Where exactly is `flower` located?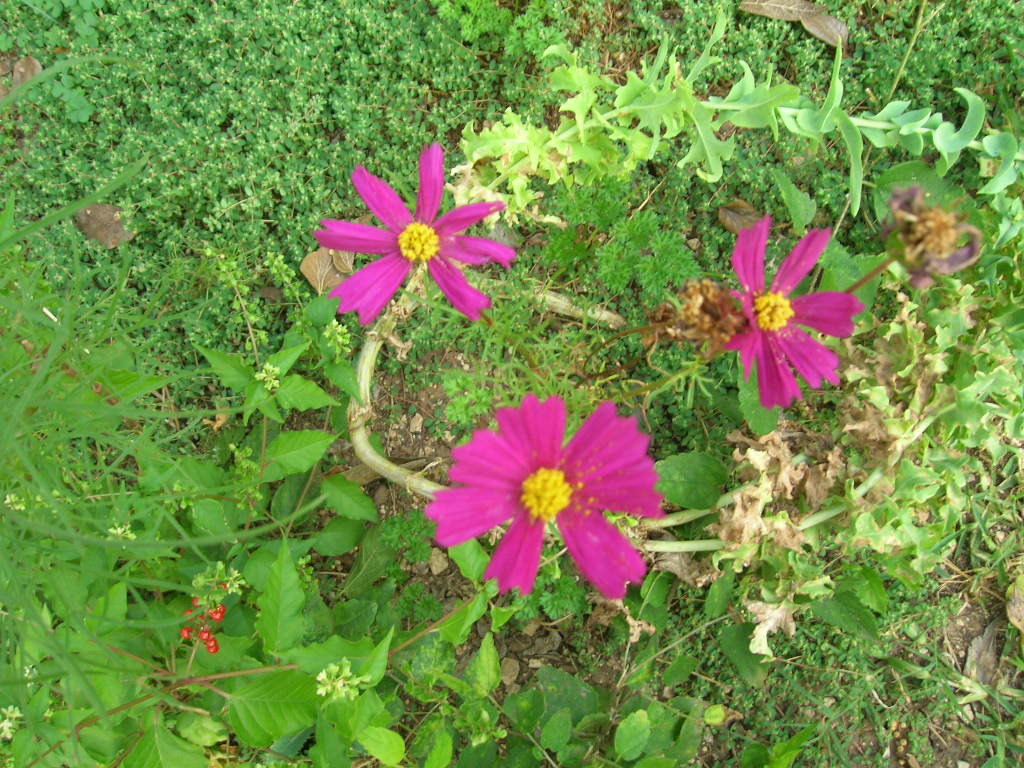
Its bounding box is {"x1": 307, "y1": 146, "x2": 514, "y2": 345}.
